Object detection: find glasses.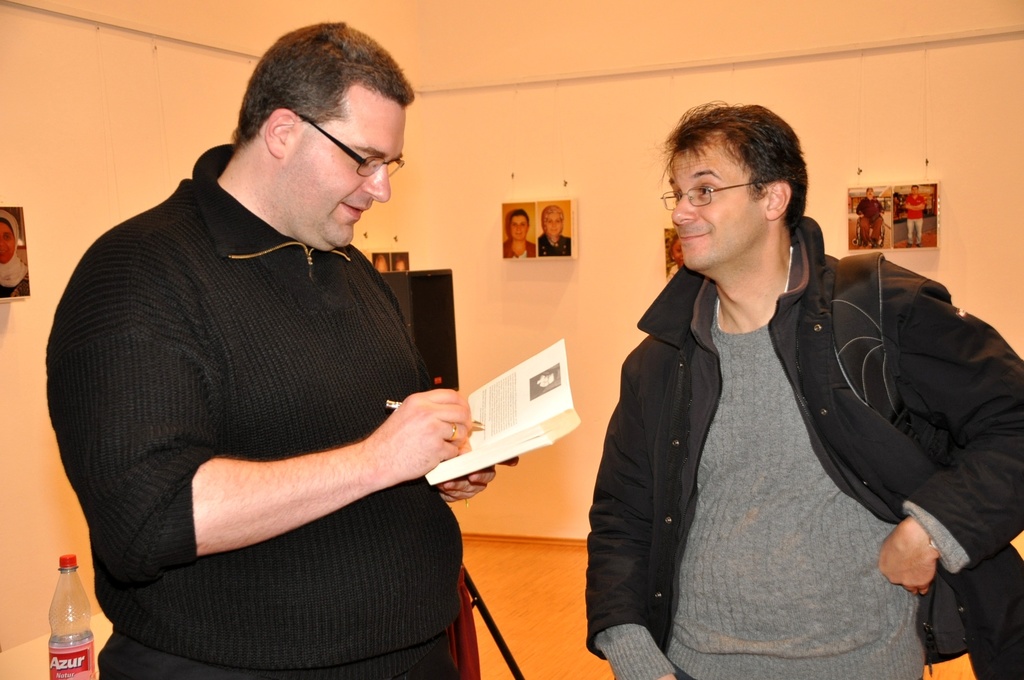
l=660, t=180, r=767, b=212.
